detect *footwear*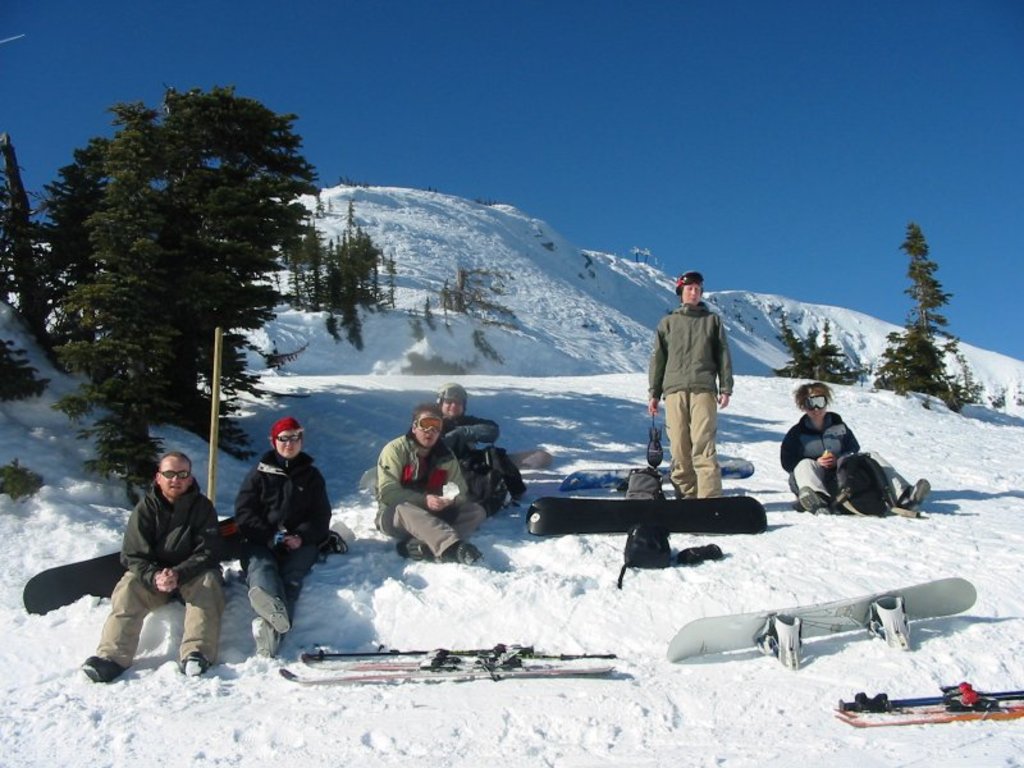
[left=457, top=545, right=490, bottom=570]
